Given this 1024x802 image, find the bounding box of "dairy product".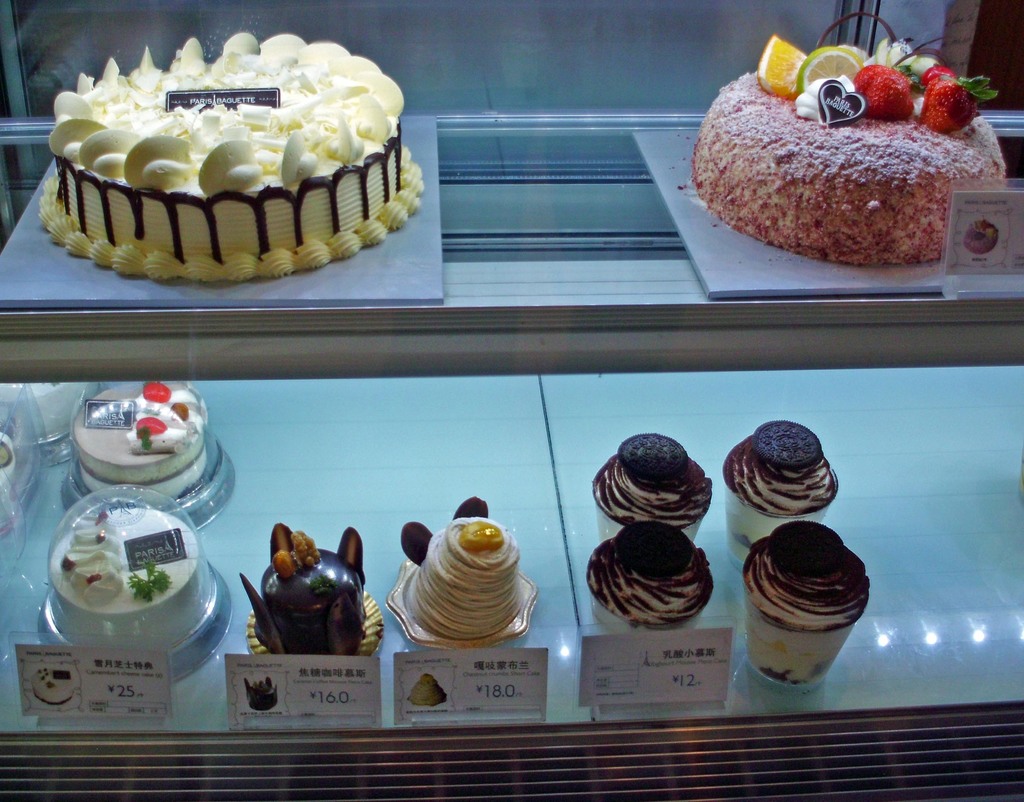
[694, 67, 1005, 264].
